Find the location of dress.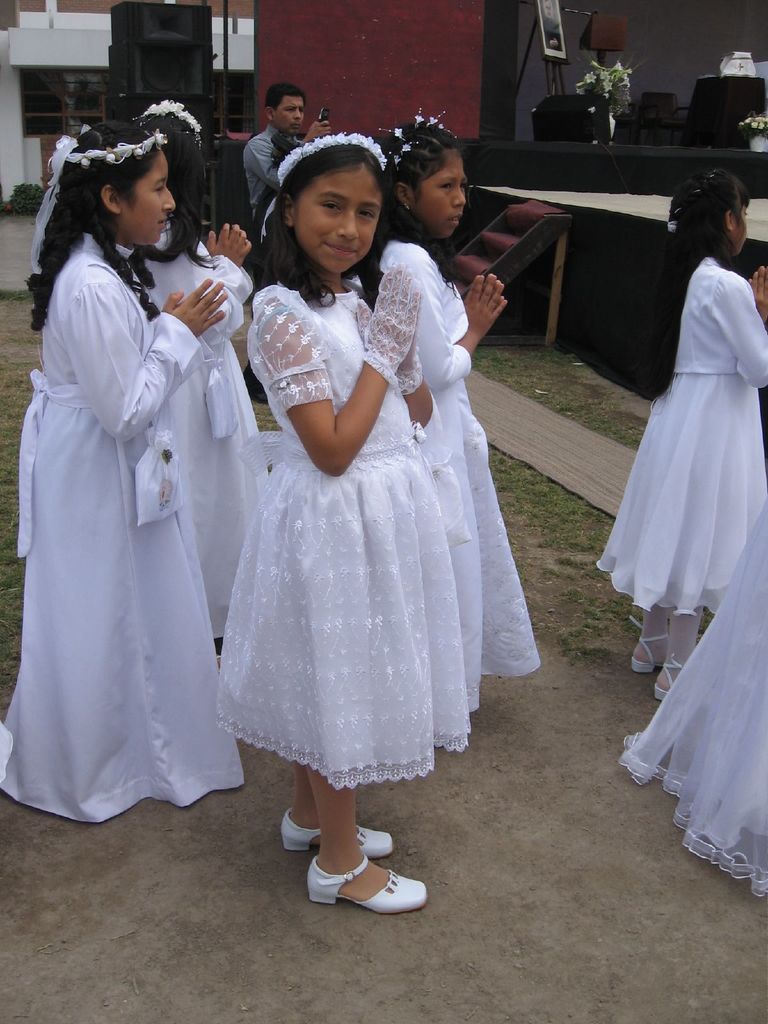
Location: pyautogui.locateOnScreen(591, 257, 767, 619).
